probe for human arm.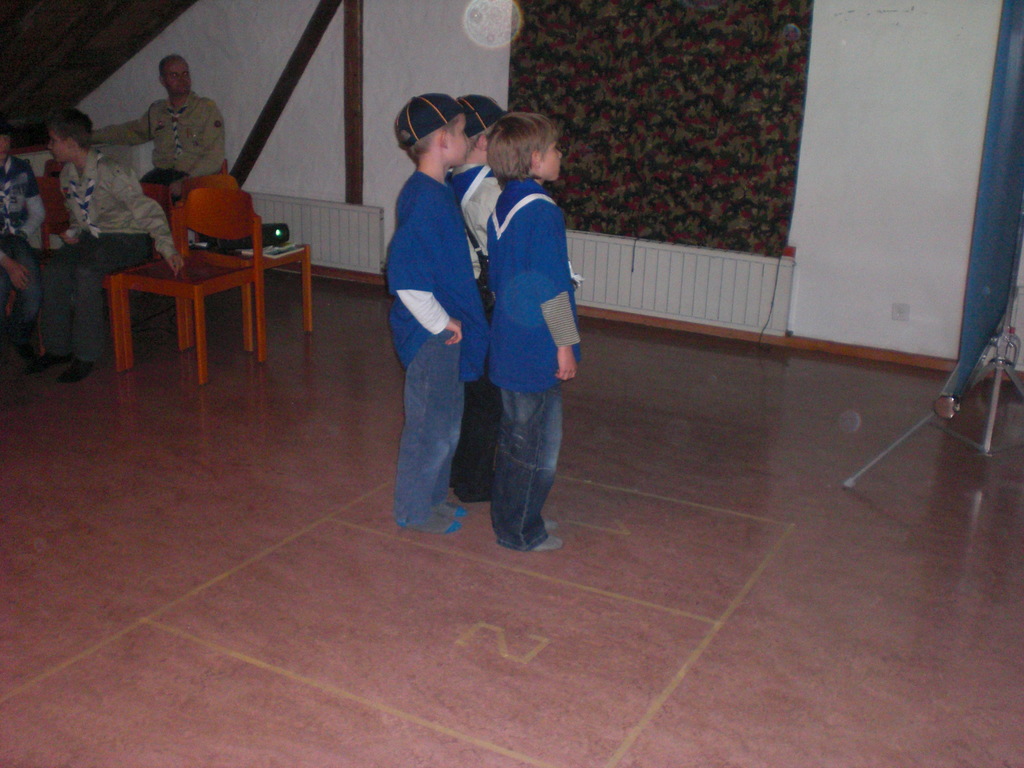
Probe result: [left=170, top=106, right=223, bottom=196].
